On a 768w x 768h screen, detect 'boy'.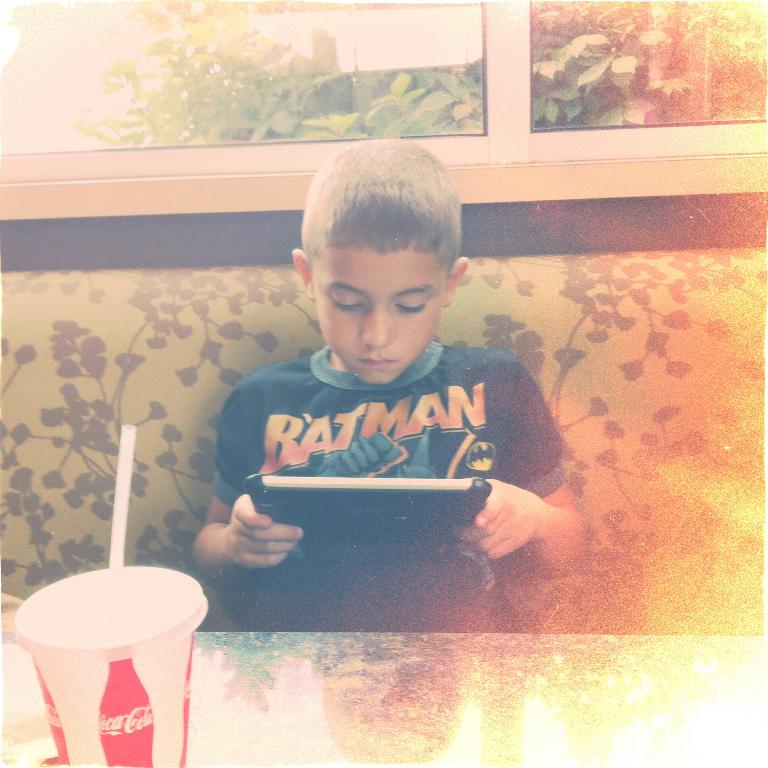
rect(193, 140, 589, 640).
